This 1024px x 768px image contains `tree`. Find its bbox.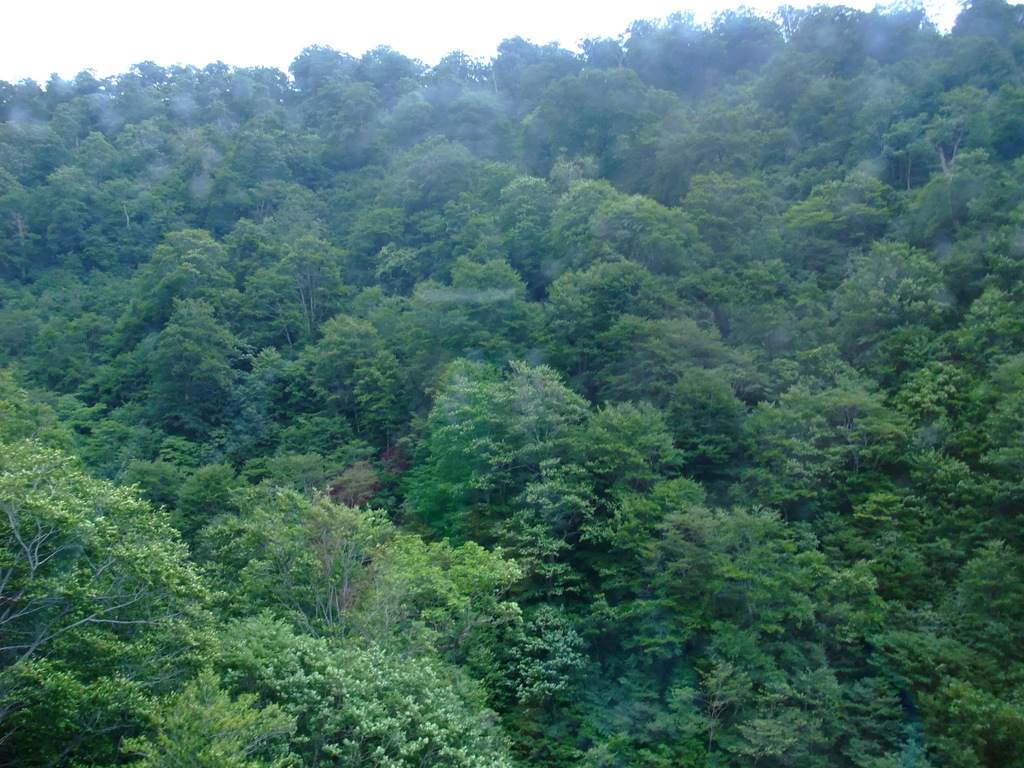
region(145, 294, 237, 434).
